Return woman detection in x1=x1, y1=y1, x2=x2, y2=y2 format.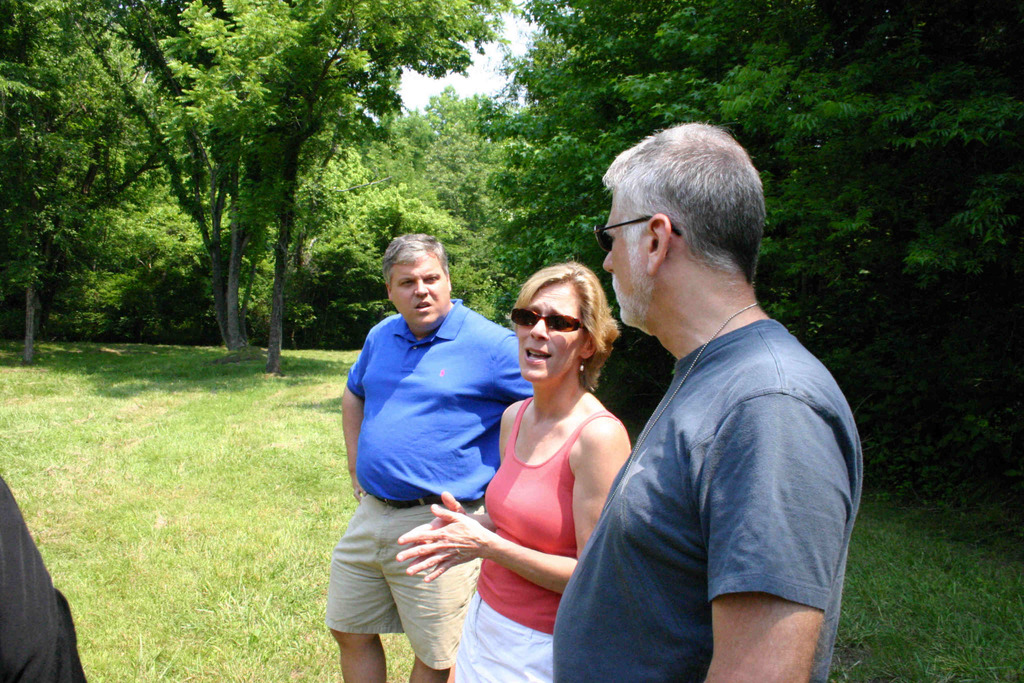
x1=406, y1=273, x2=625, y2=682.
